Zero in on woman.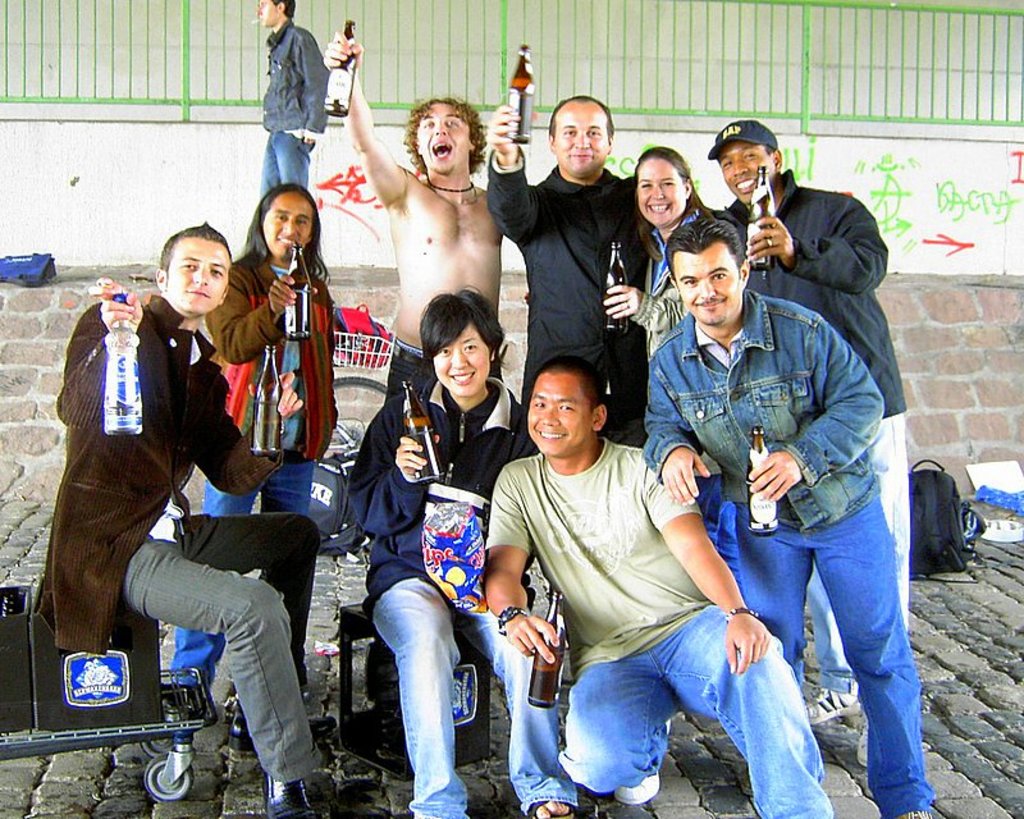
Zeroed in: select_region(603, 146, 730, 369).
